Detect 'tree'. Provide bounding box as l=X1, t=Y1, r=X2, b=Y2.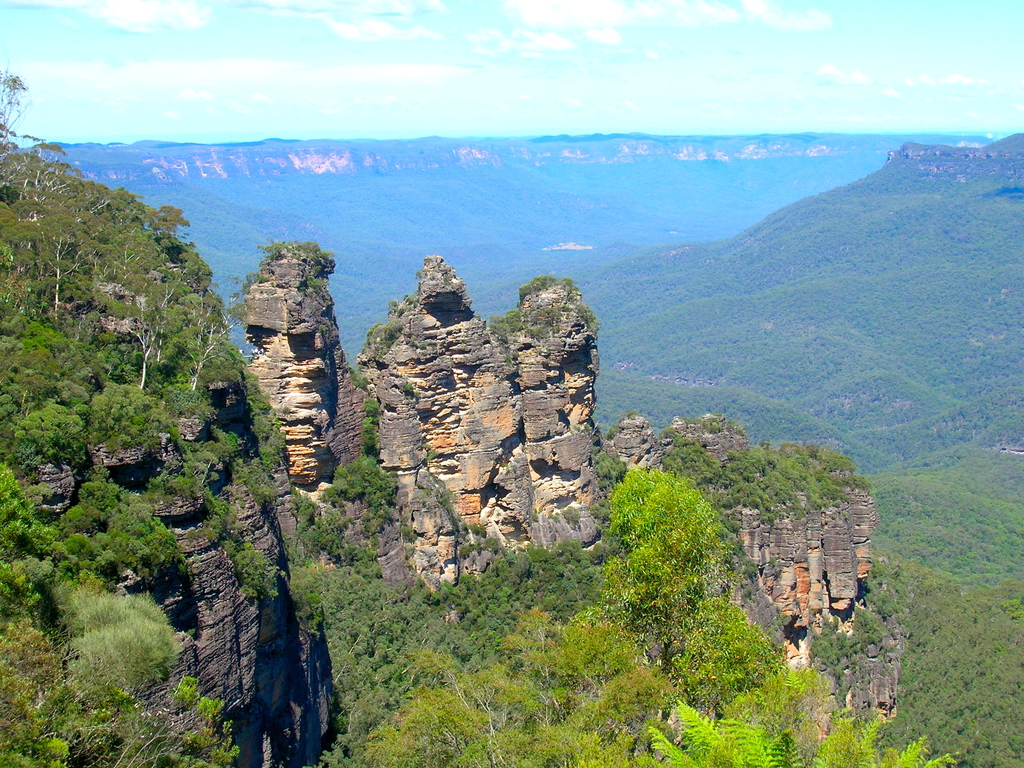
l=640, t=657, r=960, b=767.
